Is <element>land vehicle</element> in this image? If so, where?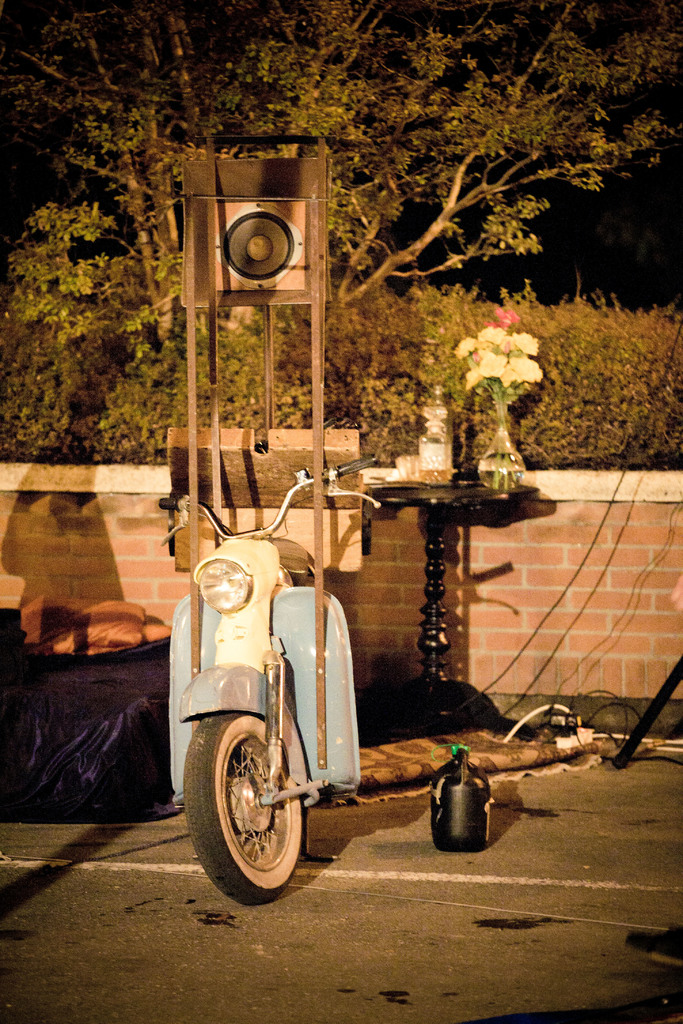
Yes, at Rect(155, 445, 387, 906).
